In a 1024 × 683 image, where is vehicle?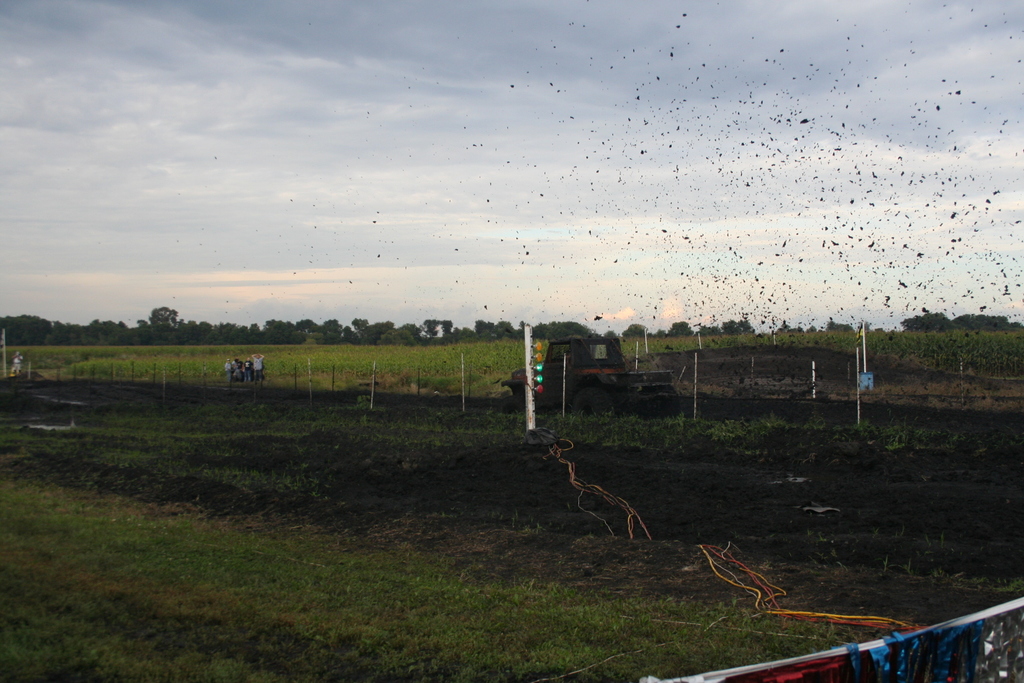
bbox=[532, 337, 667, 412].
